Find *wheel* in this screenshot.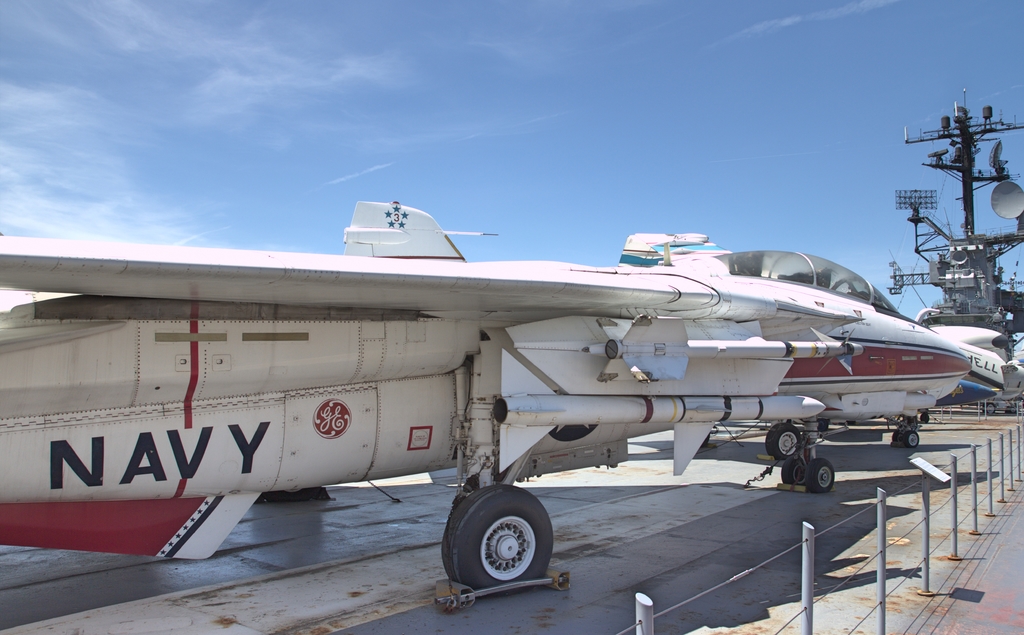
The bounding box for *wheel* is [805, 458, 836, 490].
